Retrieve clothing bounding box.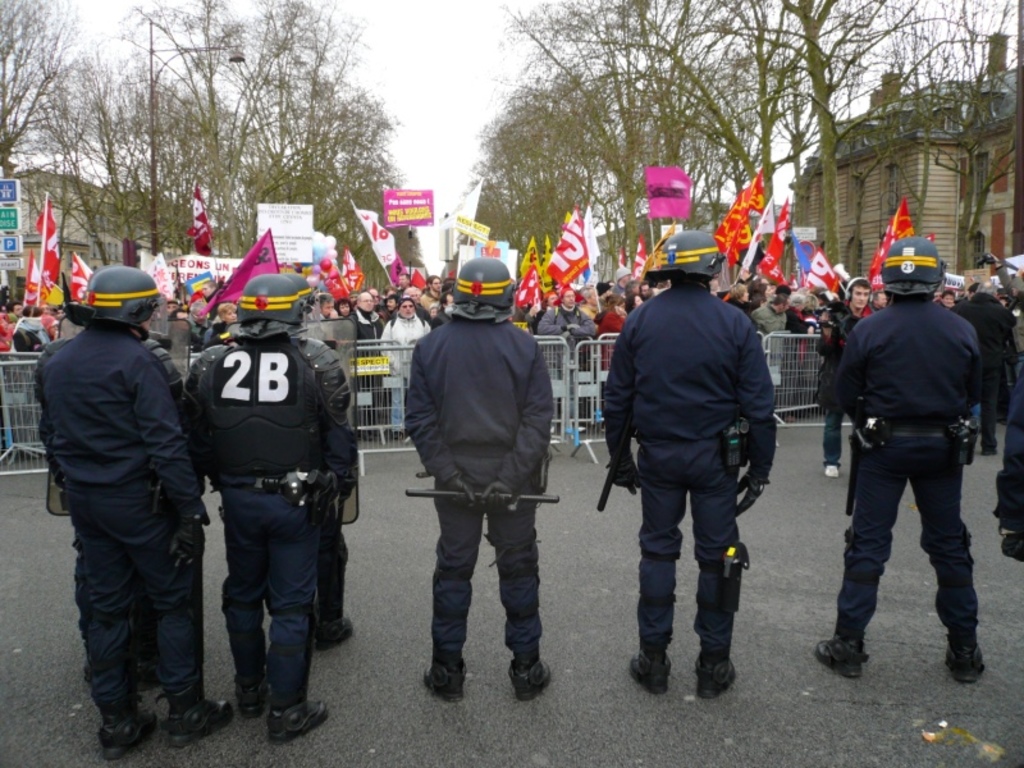
Bounding box: 987,362,1023,527.
